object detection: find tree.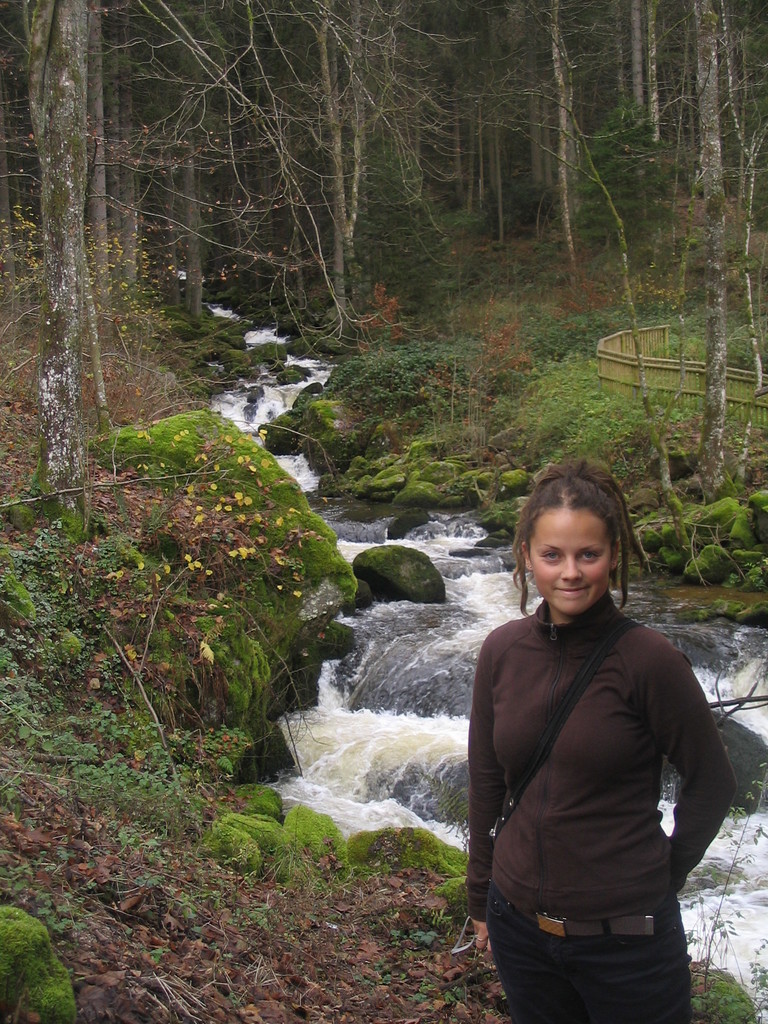
rect(672, 0, 731, 494).
